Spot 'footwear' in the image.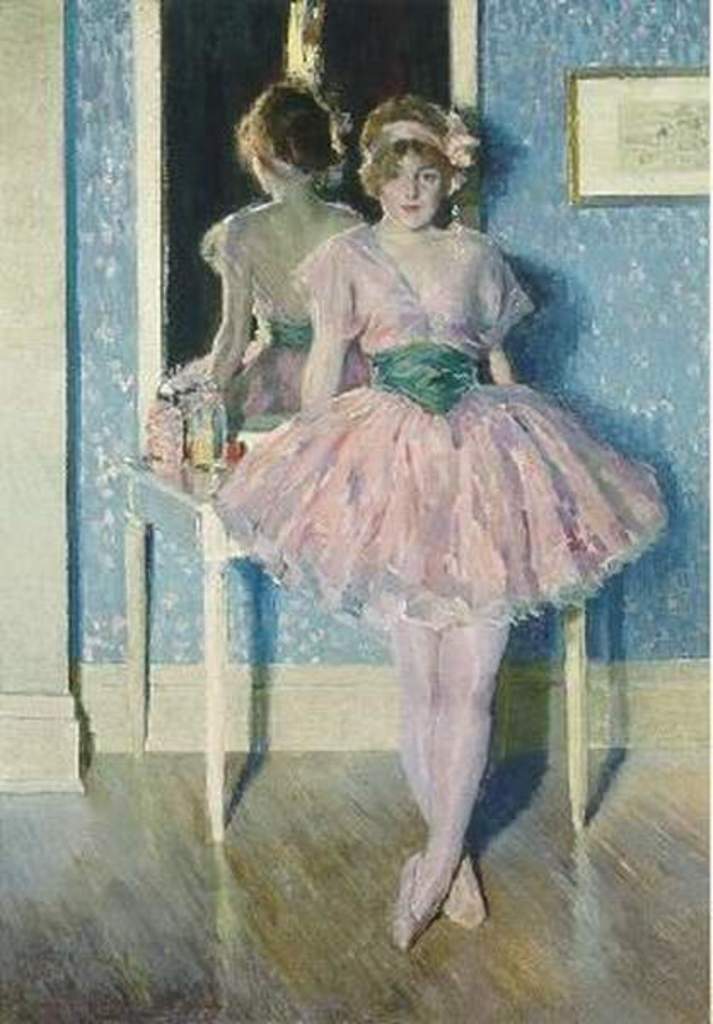
'footwear' found at (x1=435, y1=840, x2=490, y2=934).
